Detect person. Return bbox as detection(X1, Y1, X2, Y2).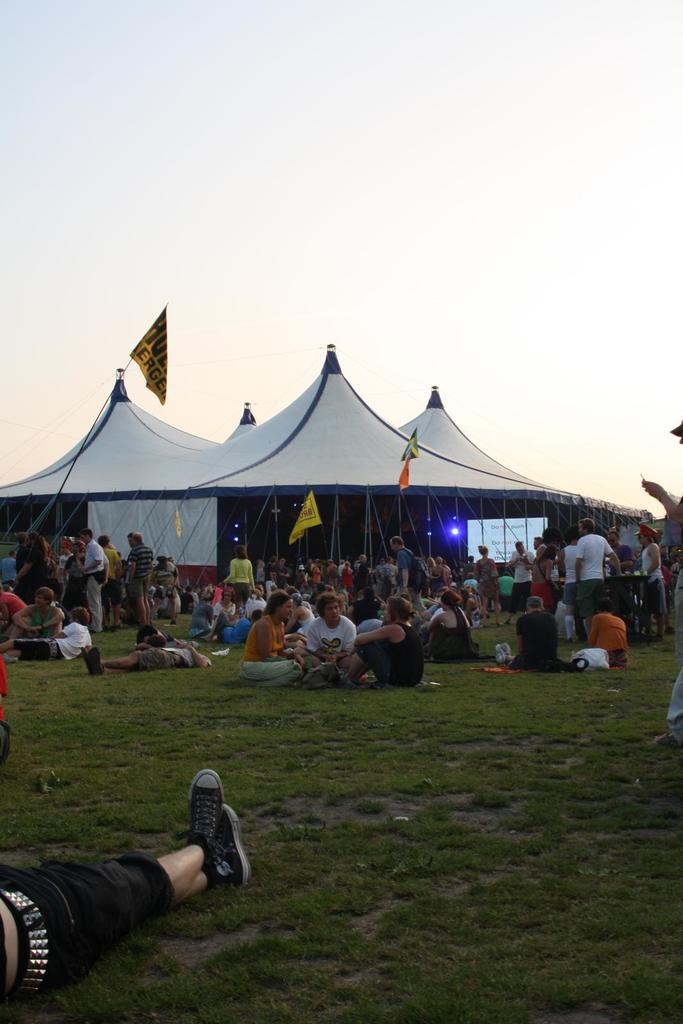
detection(426, 591, 478, 662).
